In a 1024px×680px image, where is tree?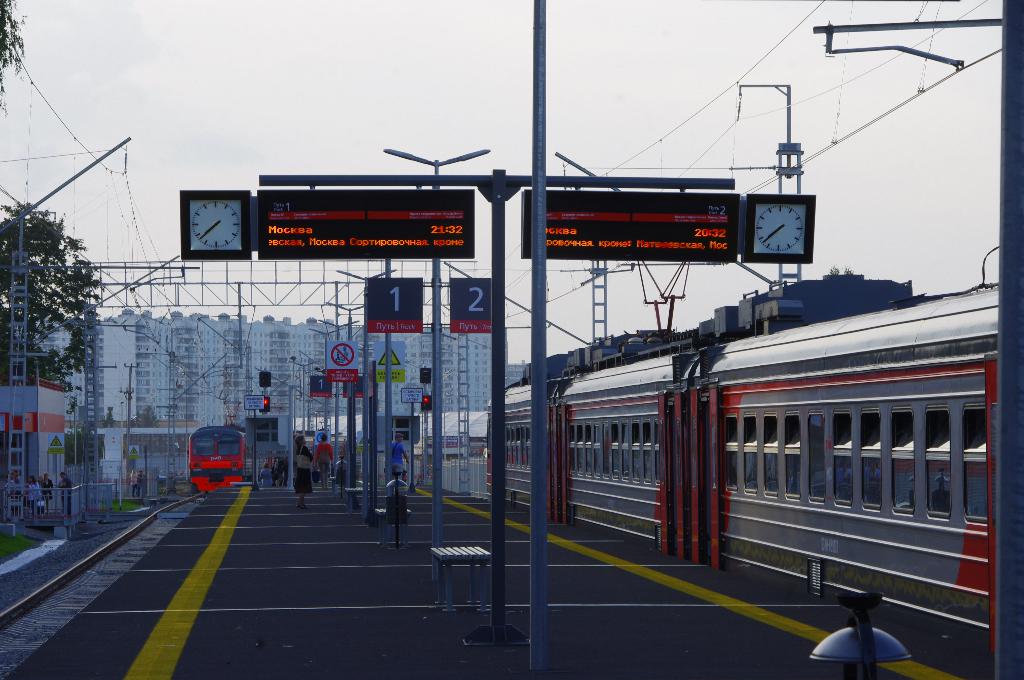
box=[0, 0, 22, 118].
